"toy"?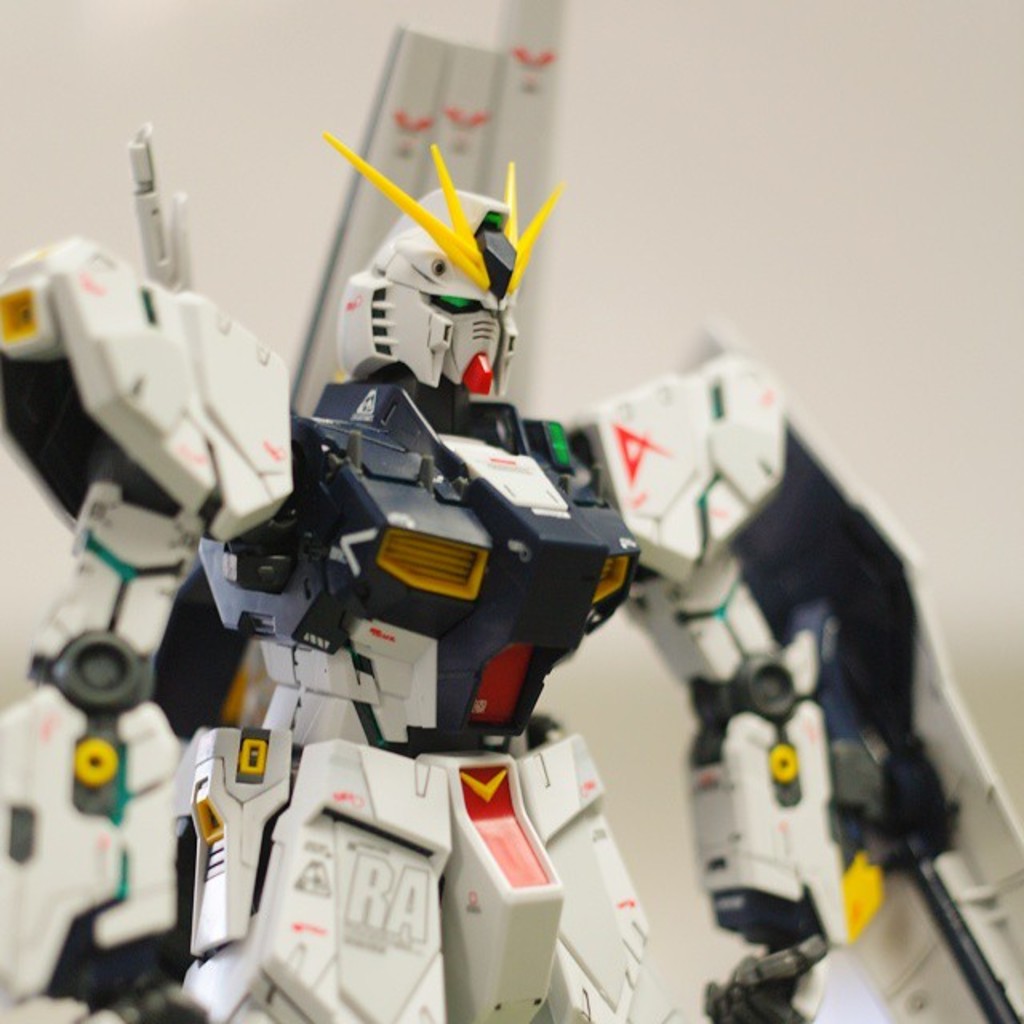
[102,160,877,1006]
